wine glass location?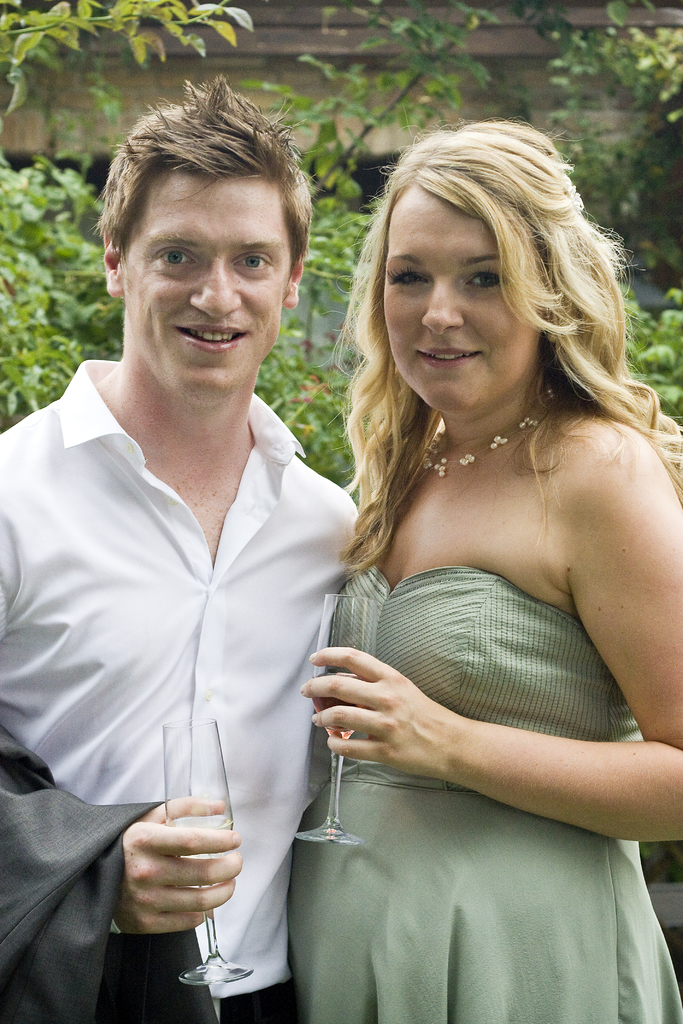
{"left": 165, "top": 722, "right": 254, "bottom": 989}
